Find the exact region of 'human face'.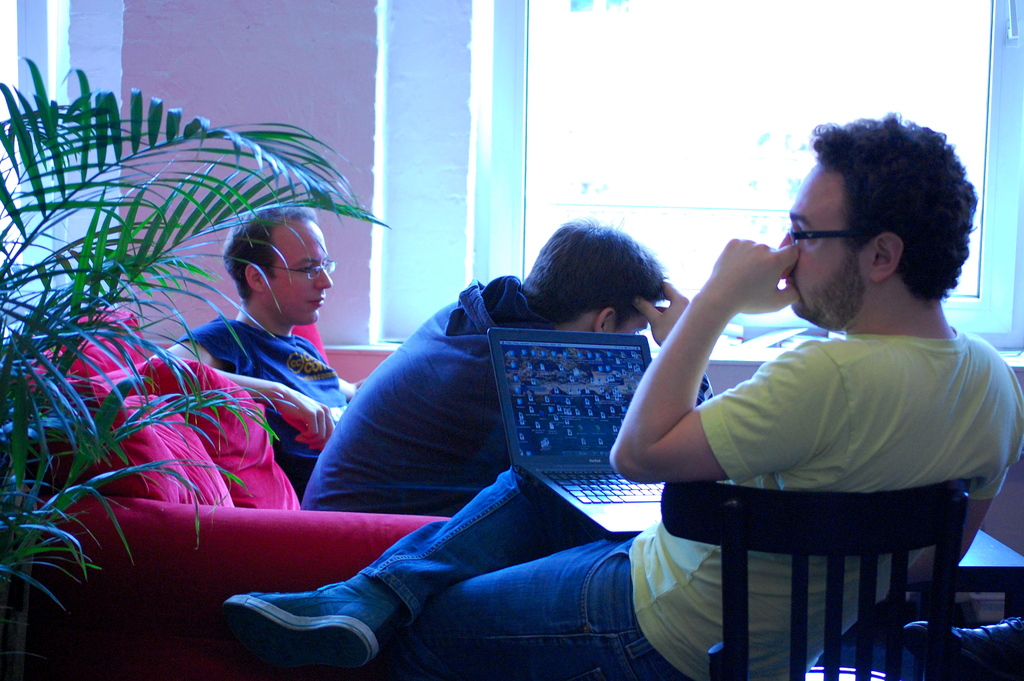
Exact region: bbox=(260, 220, 331, 321).
